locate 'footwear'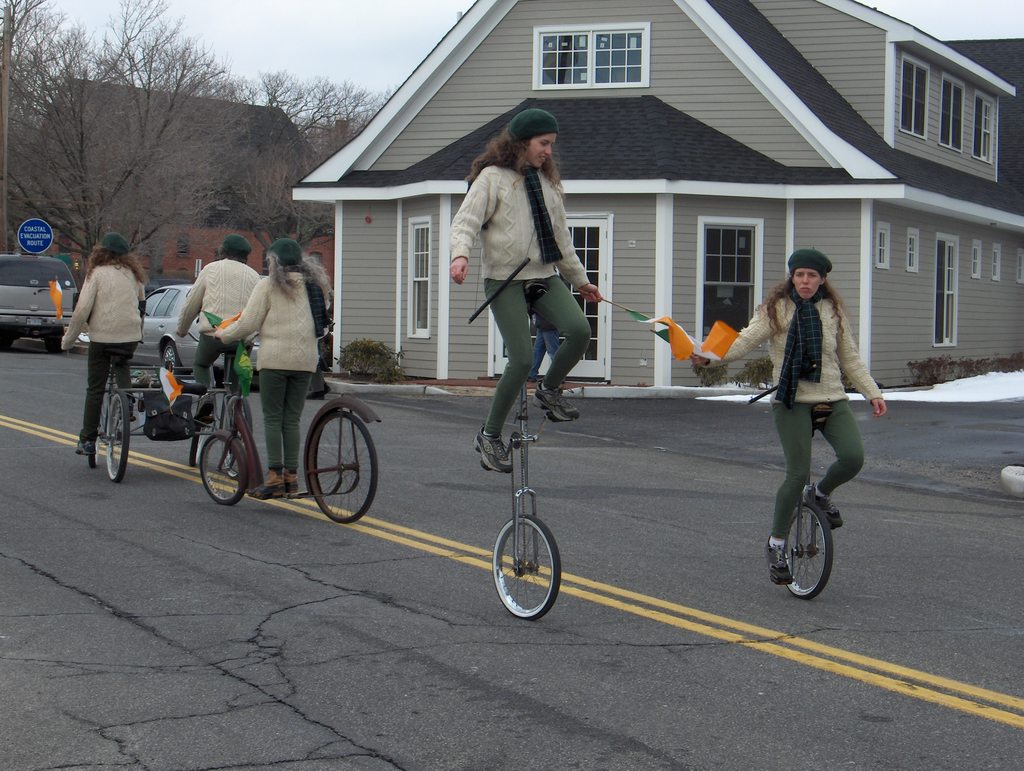
[762, 532, 792, 587]
